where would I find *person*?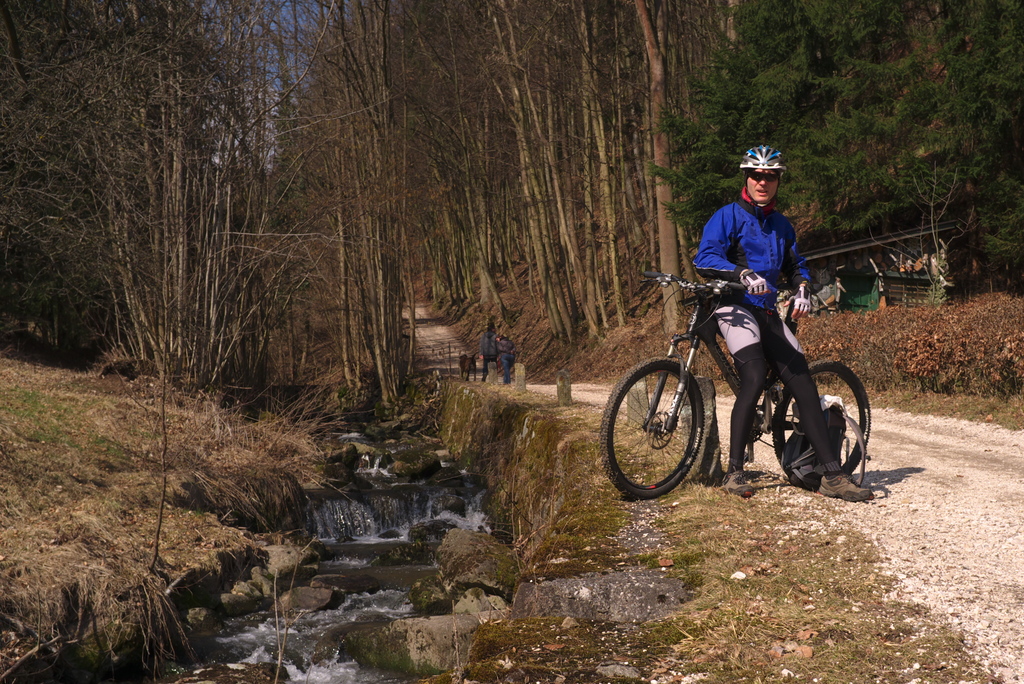
At {"x1": 481, "y1": 318, "x2": 499, "y2": 381}.
